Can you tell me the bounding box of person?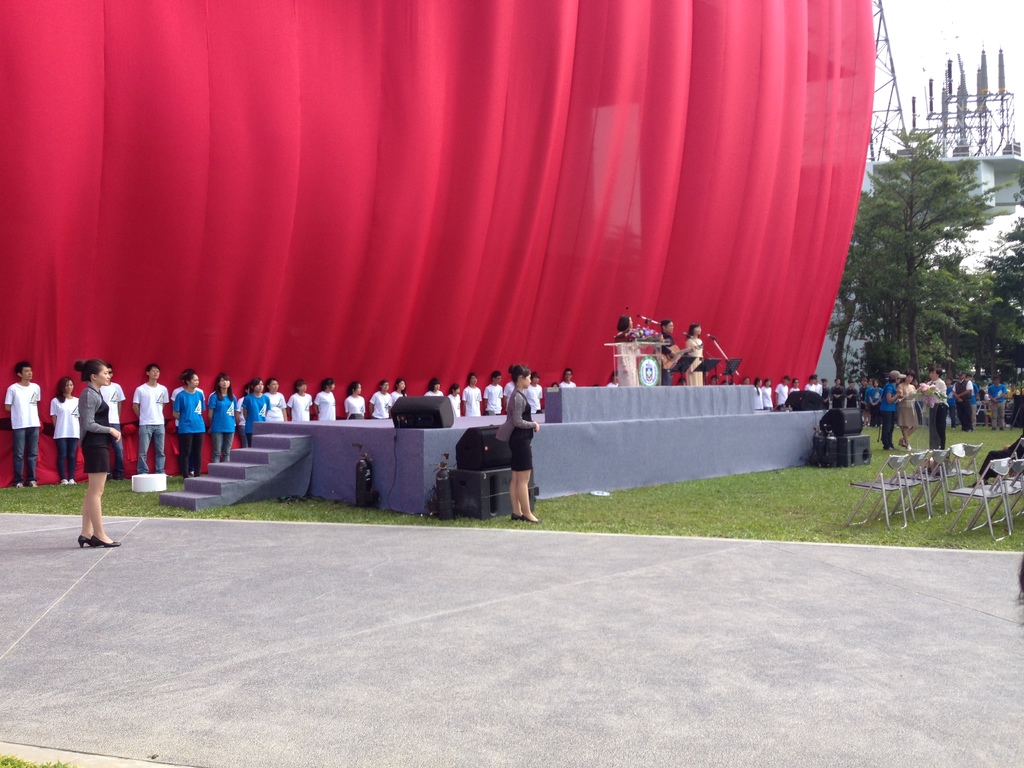
(left=52, top=376, right=80, bottom=484).
